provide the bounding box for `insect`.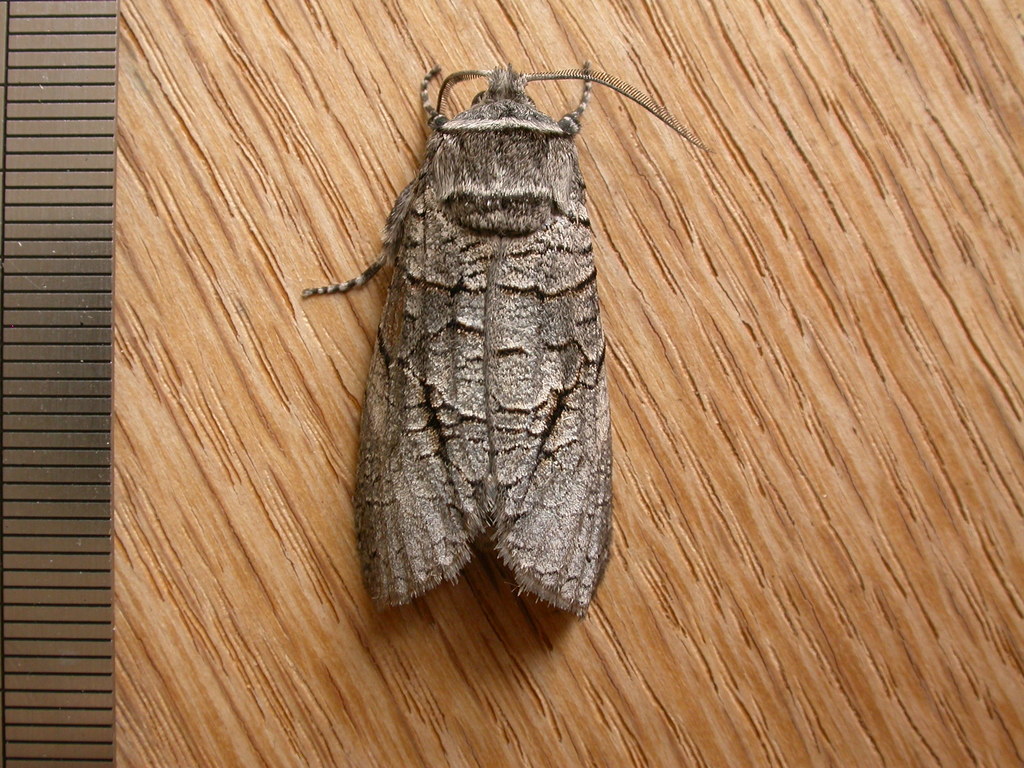
<bbox>301, 60, 715, 621</bbox>.
